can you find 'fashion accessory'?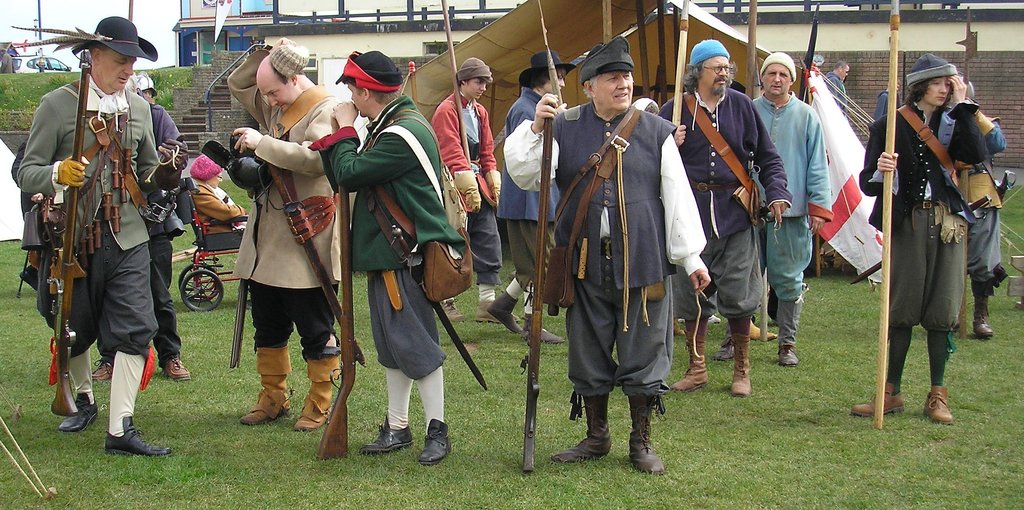
Yes, bounding box: (9, 14, 158, 62).
